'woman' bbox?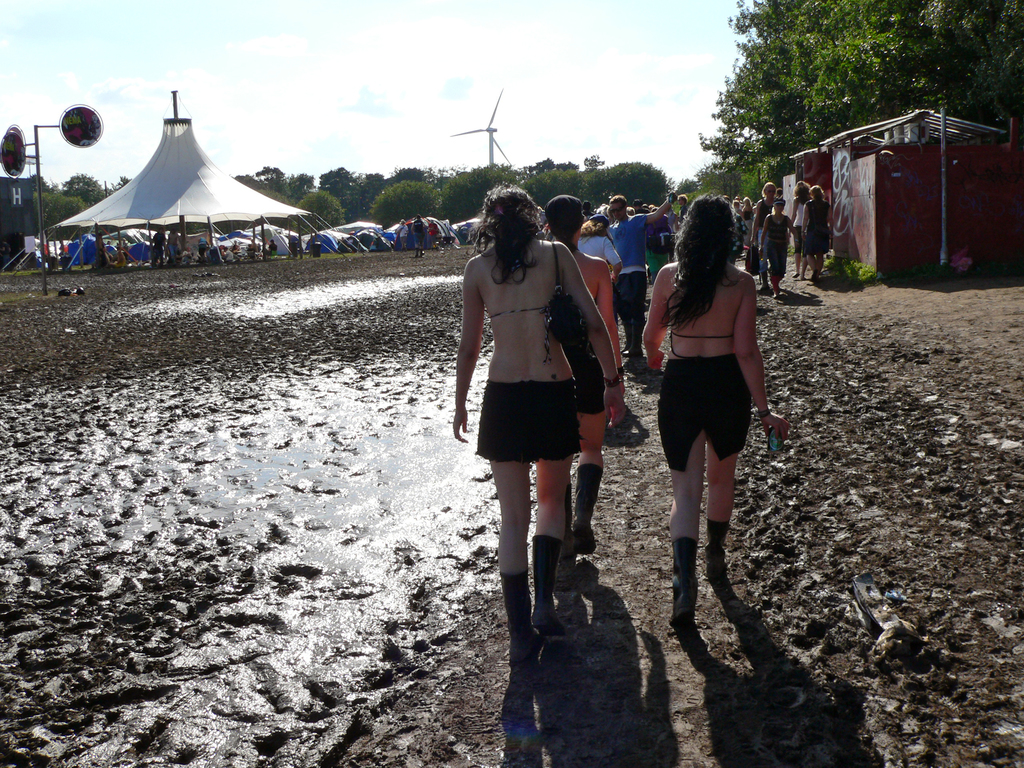
select_region(762, 200, 791, 300)
